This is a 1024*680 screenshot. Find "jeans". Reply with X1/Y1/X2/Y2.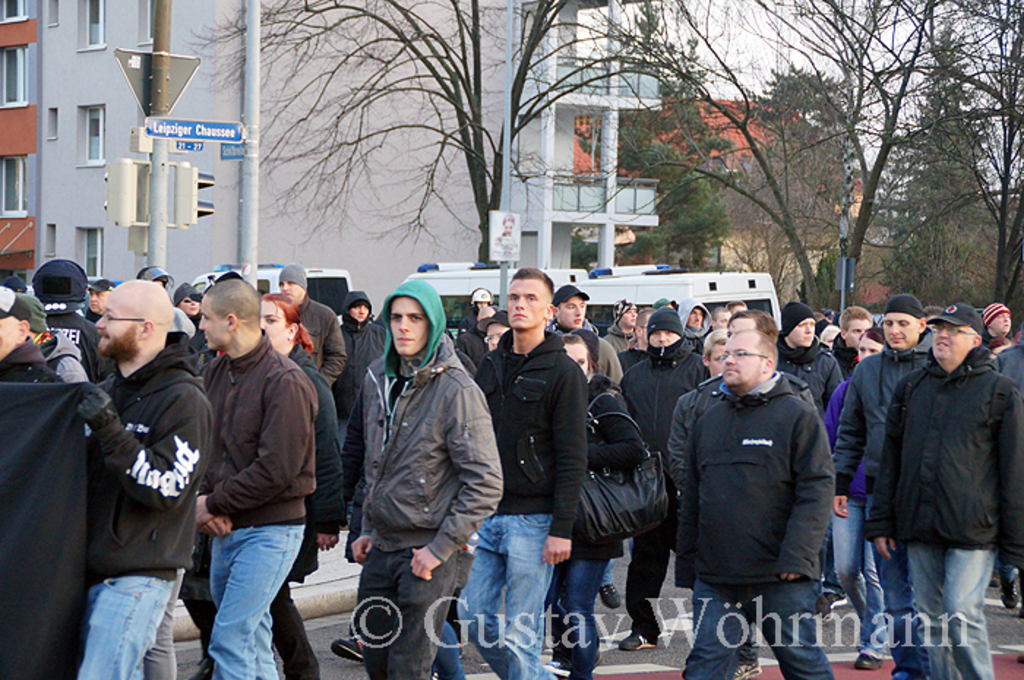
429/620/475/679.
